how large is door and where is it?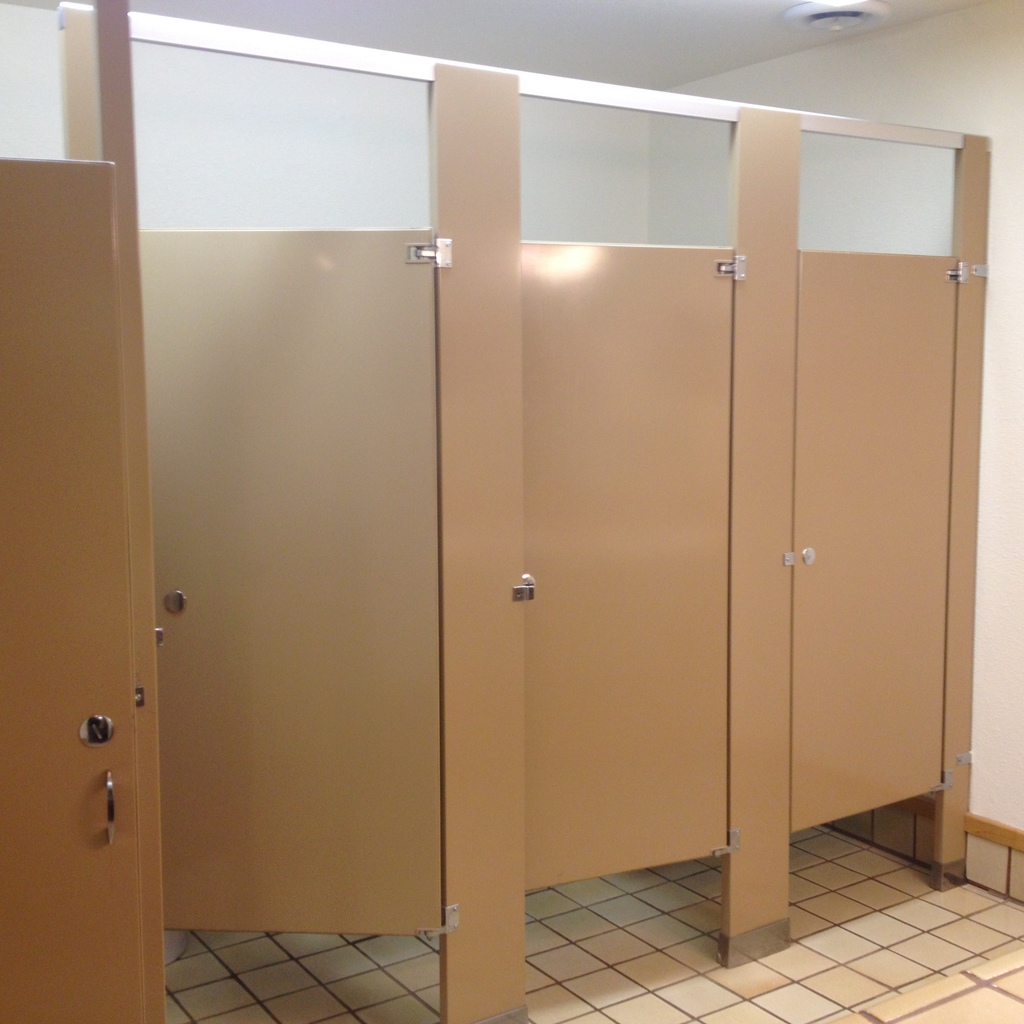
Bounding box: [x1=0, y1=159, x2=152, y2=1023].
